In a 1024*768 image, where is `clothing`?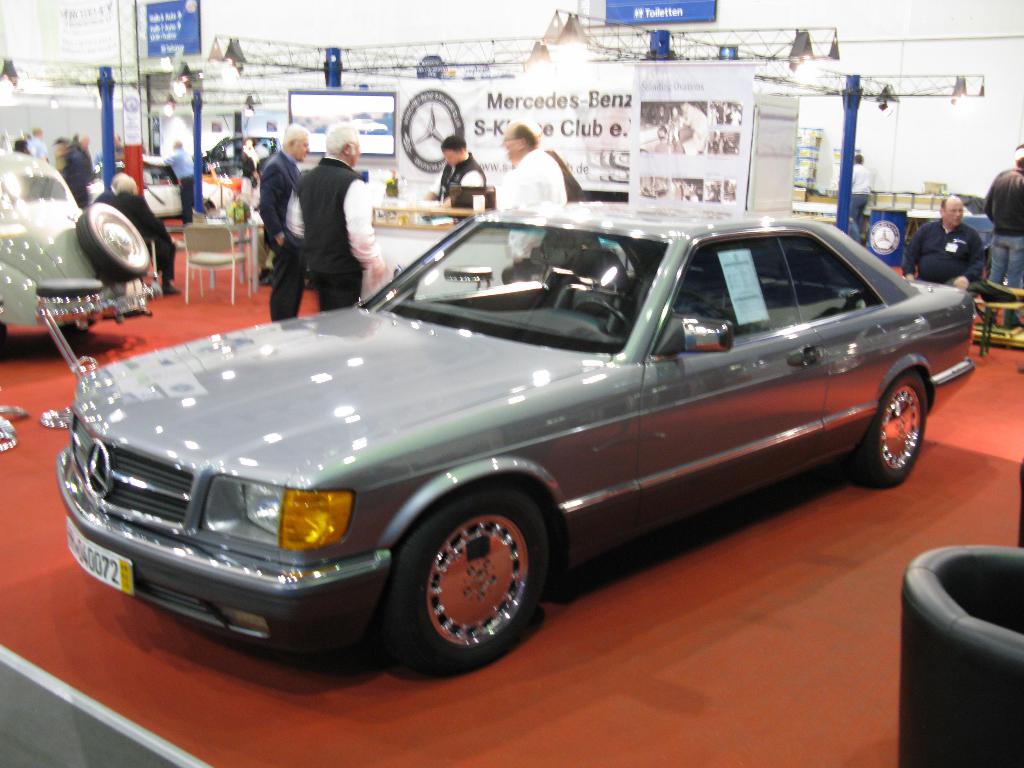
BBox(163, 150, 195, 214).
